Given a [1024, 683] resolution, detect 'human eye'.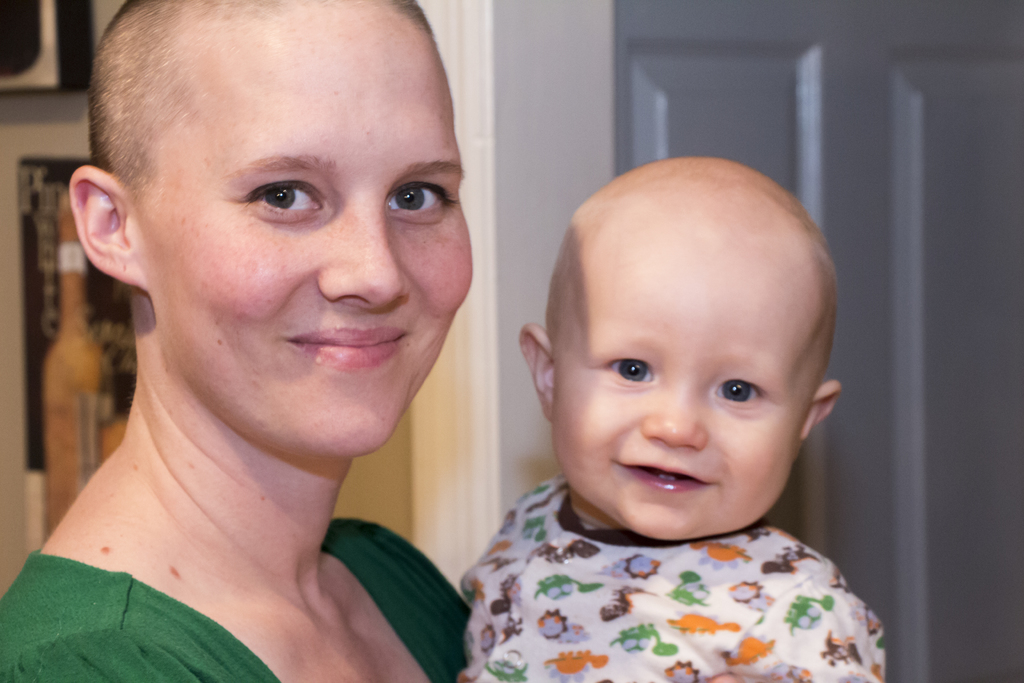
box(710, 374, 769, 407).
